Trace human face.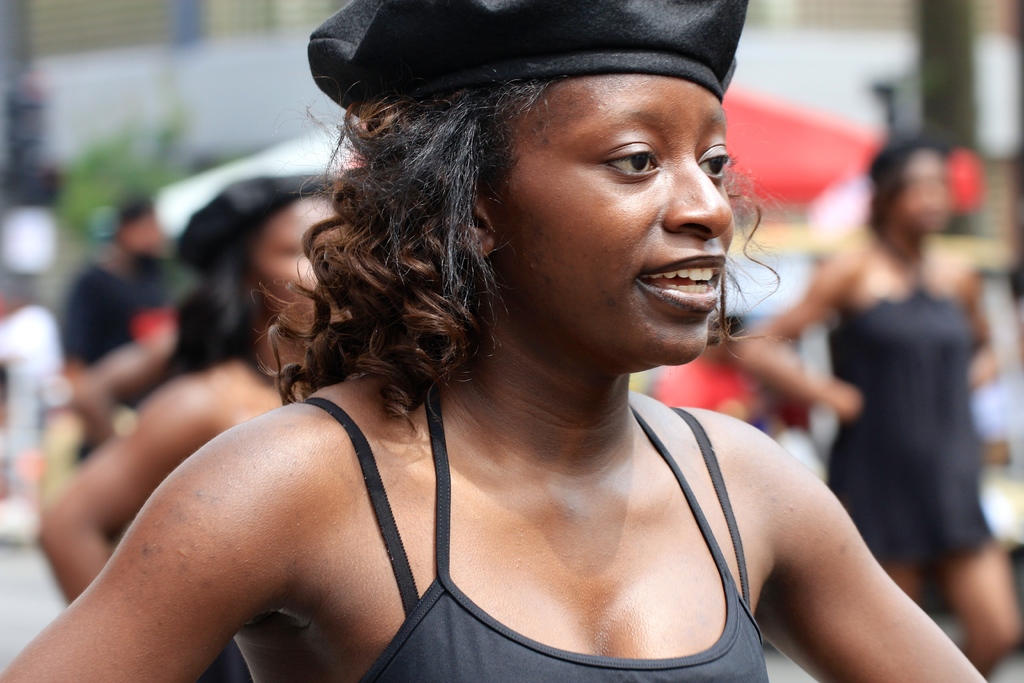
Traced to pyautogui.locateOnScreen(493, 73, 742, 367).
